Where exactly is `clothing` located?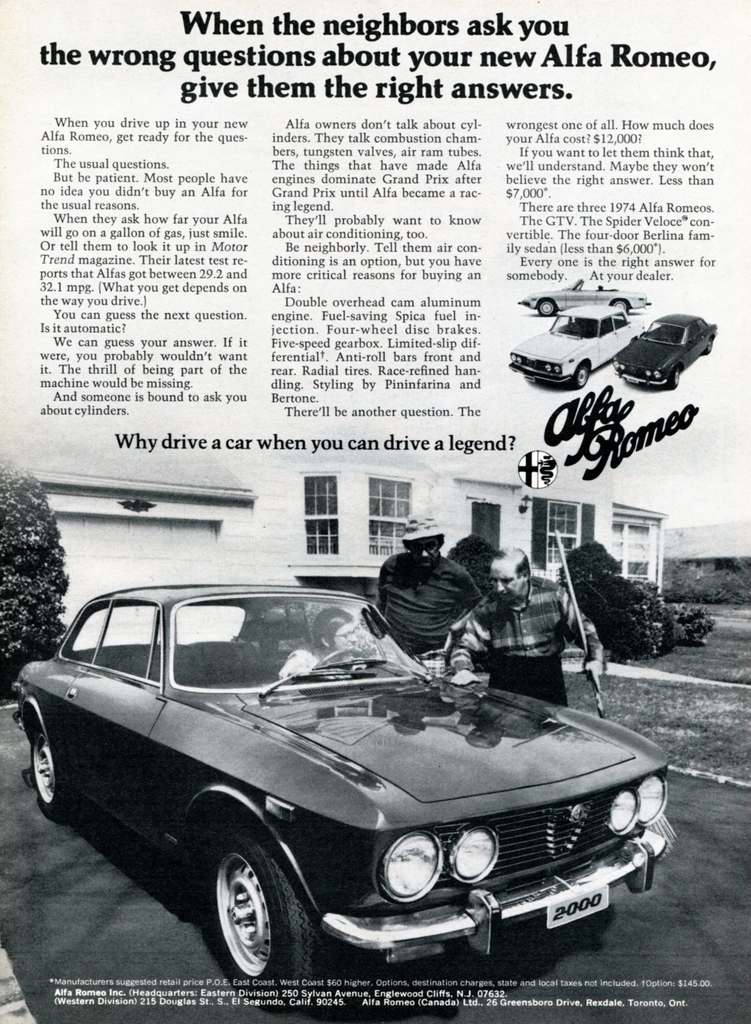
Its bounding box is bbox(367, 534, 497, 676).
